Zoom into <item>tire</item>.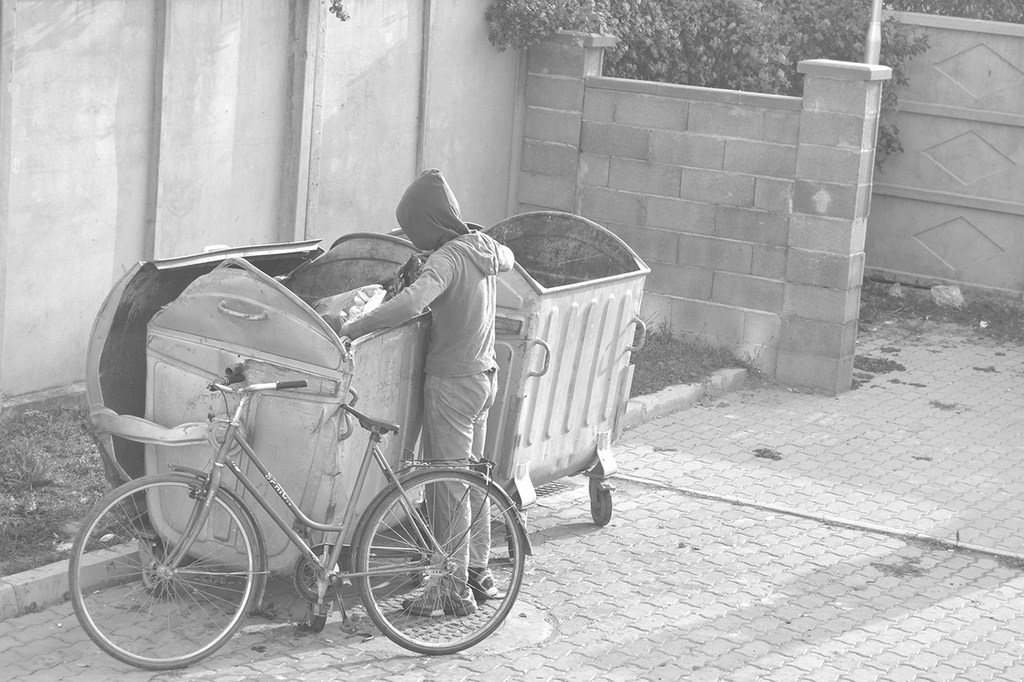
Zoom target: x1=591, y1=485, x2=614, y2=526.
